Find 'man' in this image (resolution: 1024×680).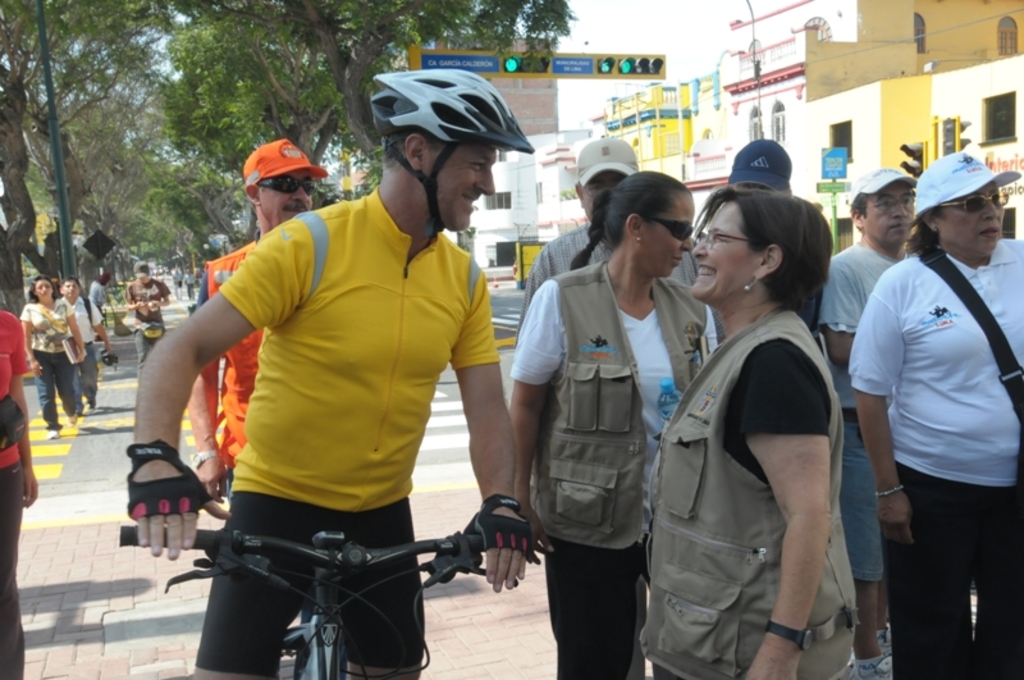
left=127, top=259, right=173, bottom=378.
